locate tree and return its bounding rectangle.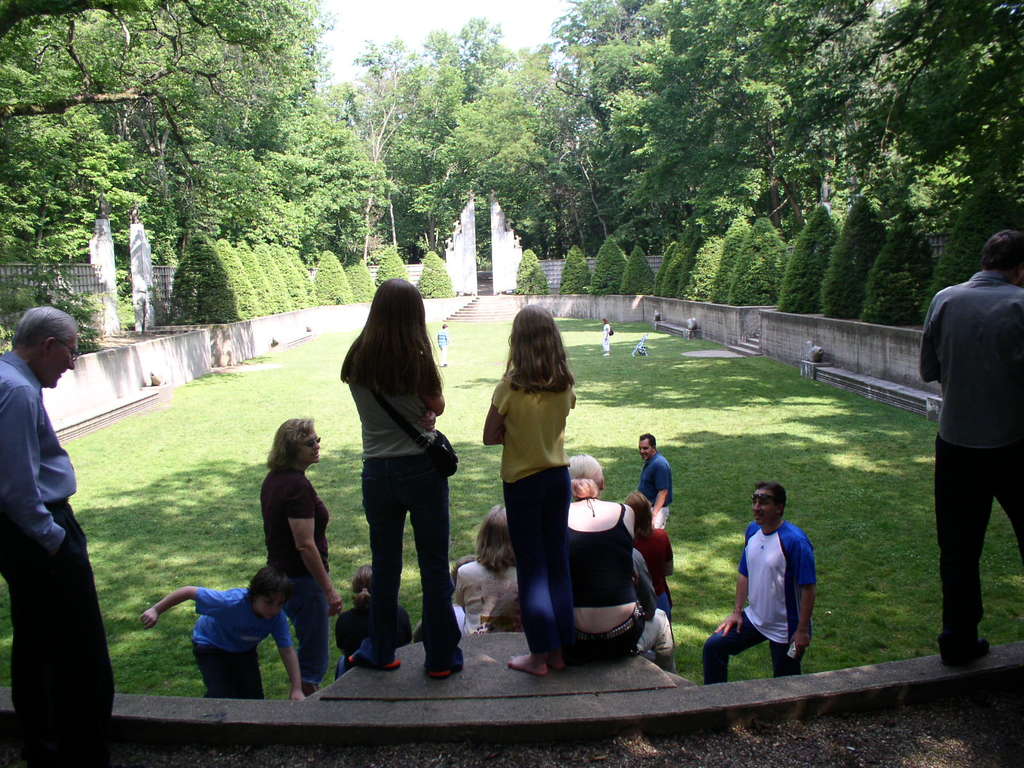
{"left": 730, "top": 216, "right": 786, "bottom": 304}.
